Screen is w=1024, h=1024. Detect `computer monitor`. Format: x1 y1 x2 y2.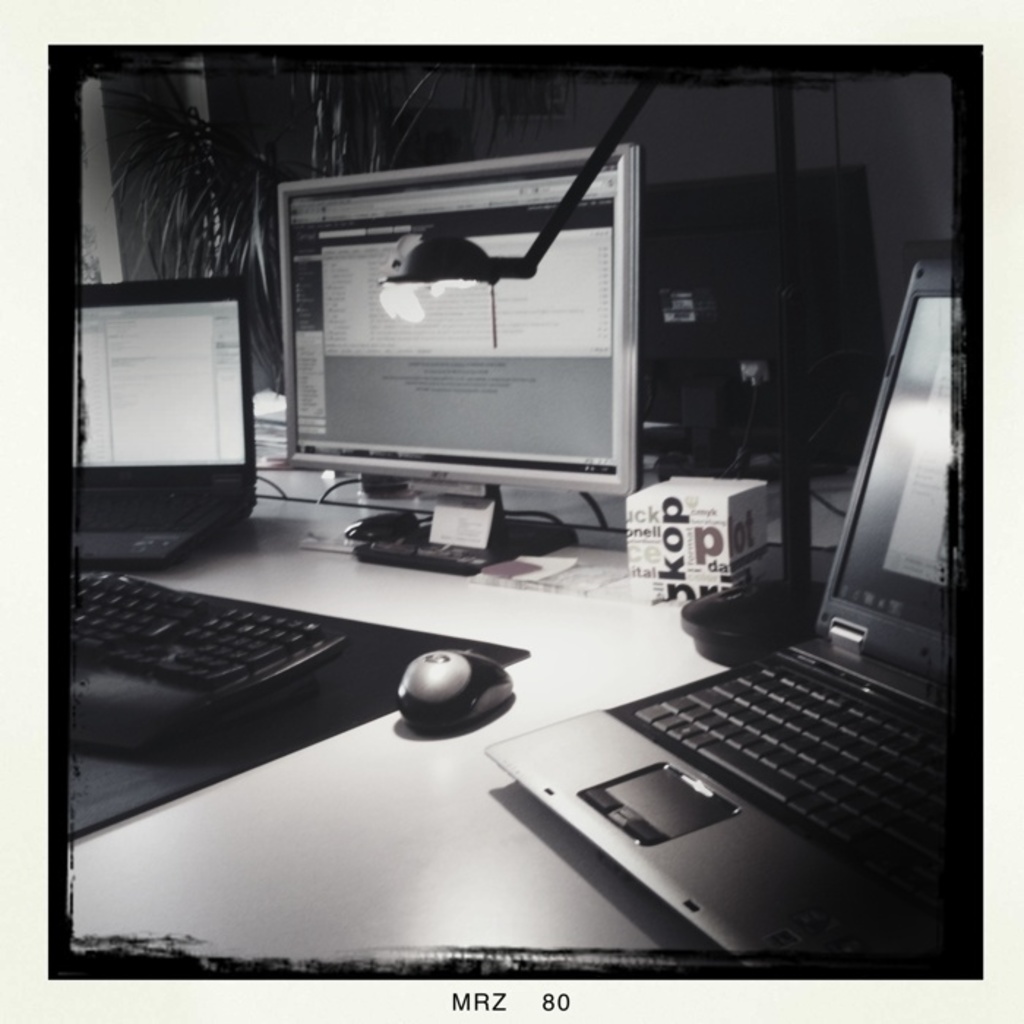
240 157 679 556.
